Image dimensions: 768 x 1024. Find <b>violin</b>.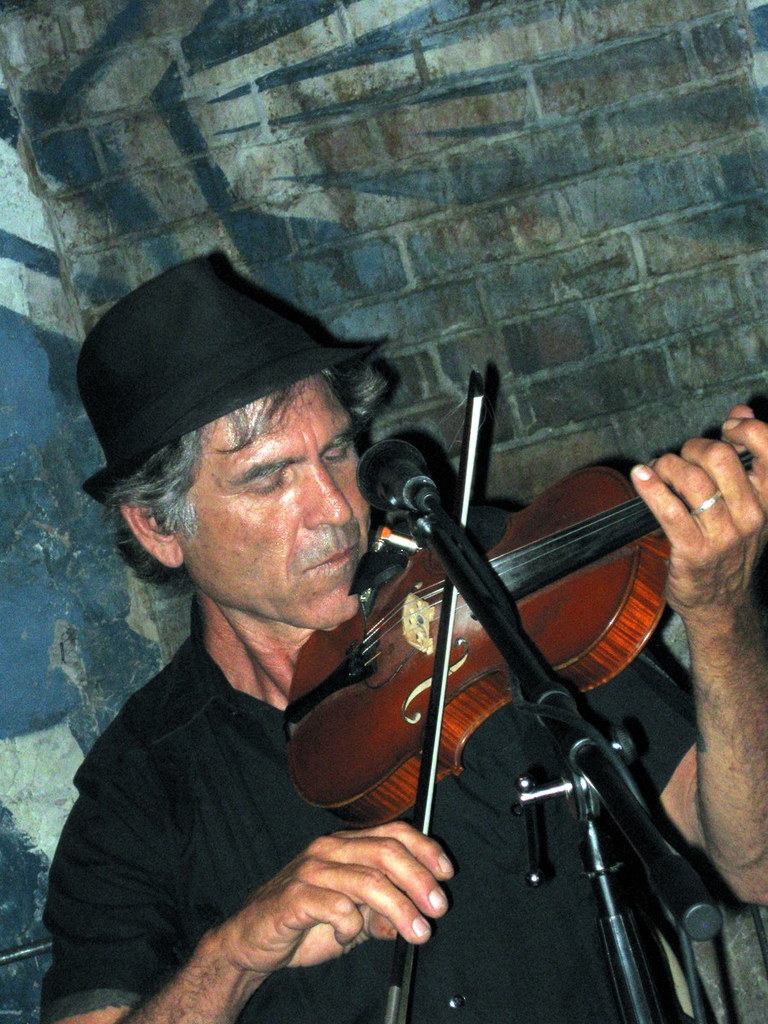
bbox=(304, 347, 766, 940).
